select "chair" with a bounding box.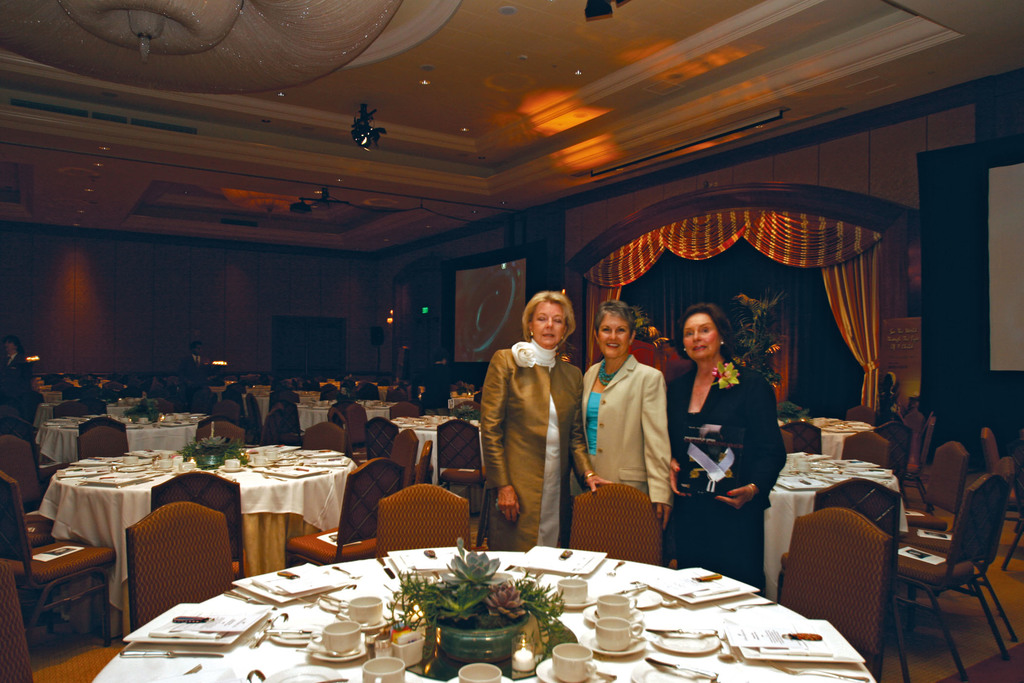
{"x1": 148, "y1": 396, "x2": 175, "y2": 412}.
